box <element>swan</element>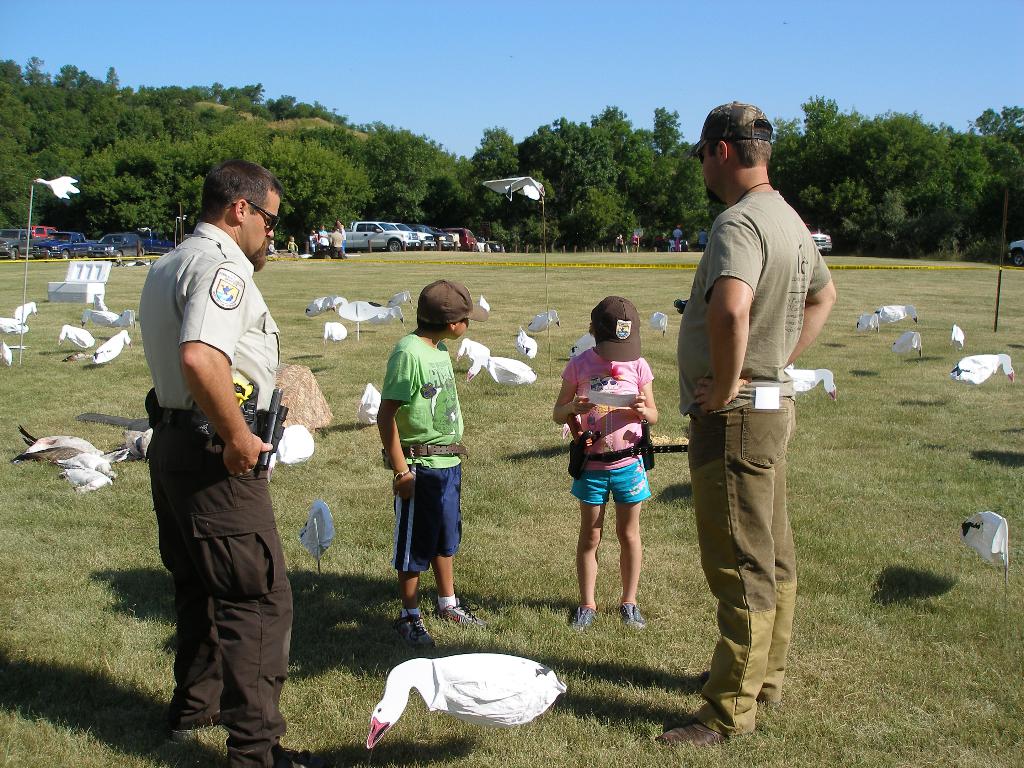
(90, 326, 134, 365)
